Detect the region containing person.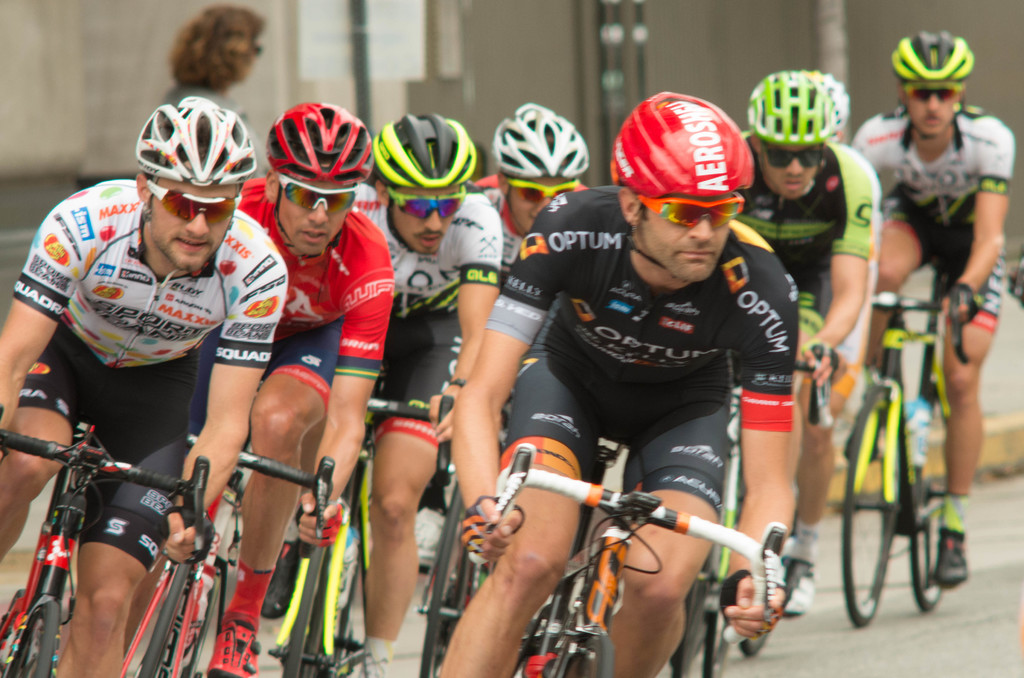
<region>0, 82, 291, 677</region>.
